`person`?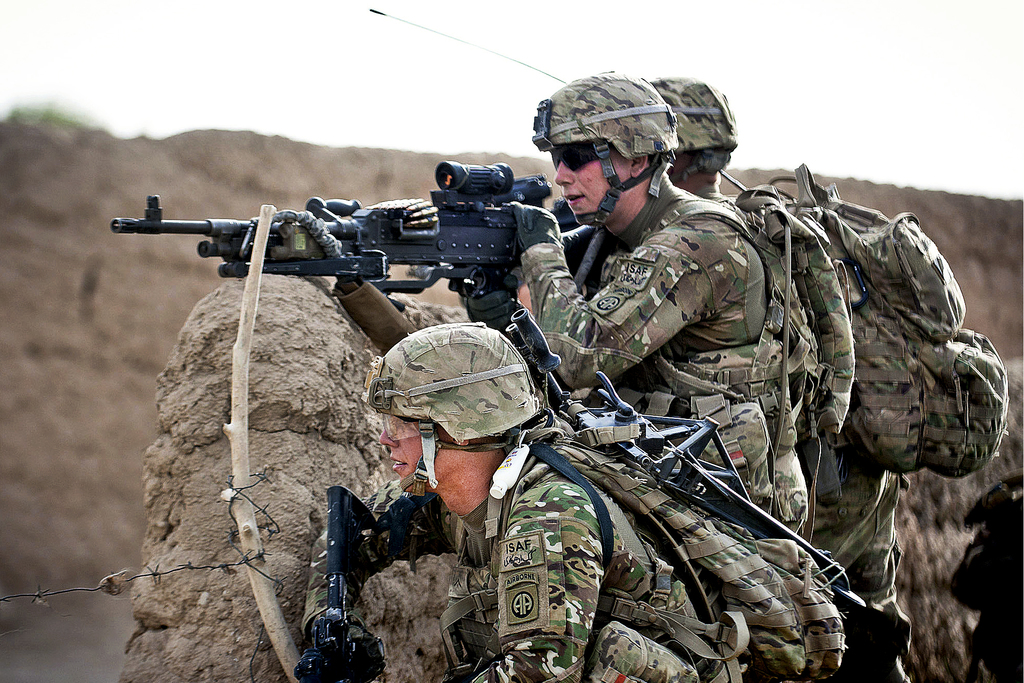
[left=224, top=73, right=870, bottom=677]
